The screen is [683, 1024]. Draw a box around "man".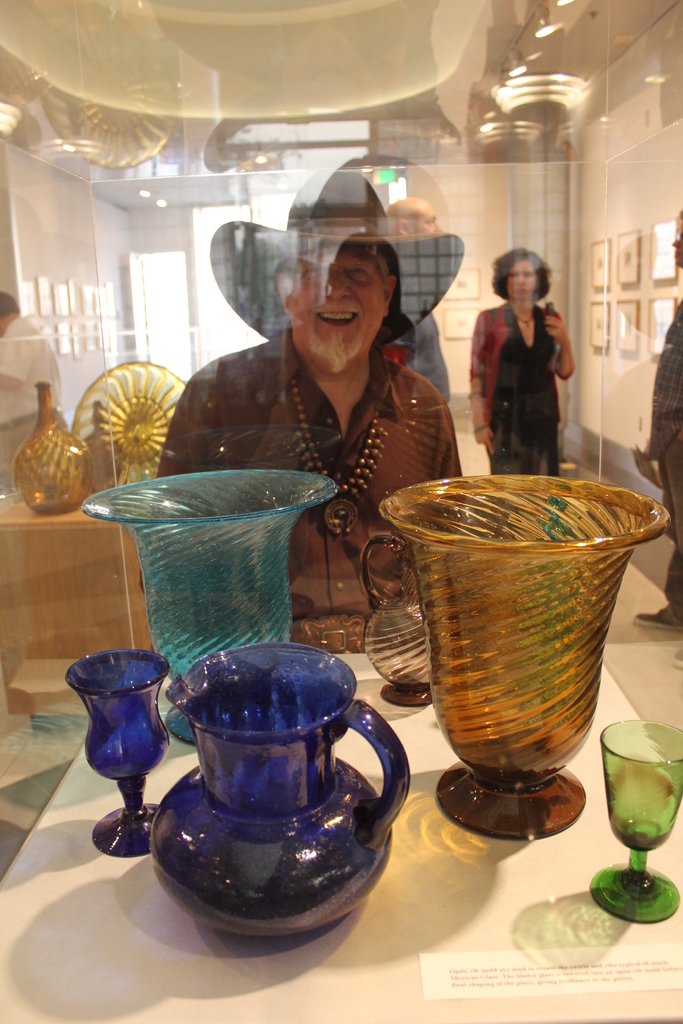
{"left": 138, "top": 164, "right": 457, "bottom": 657}.
